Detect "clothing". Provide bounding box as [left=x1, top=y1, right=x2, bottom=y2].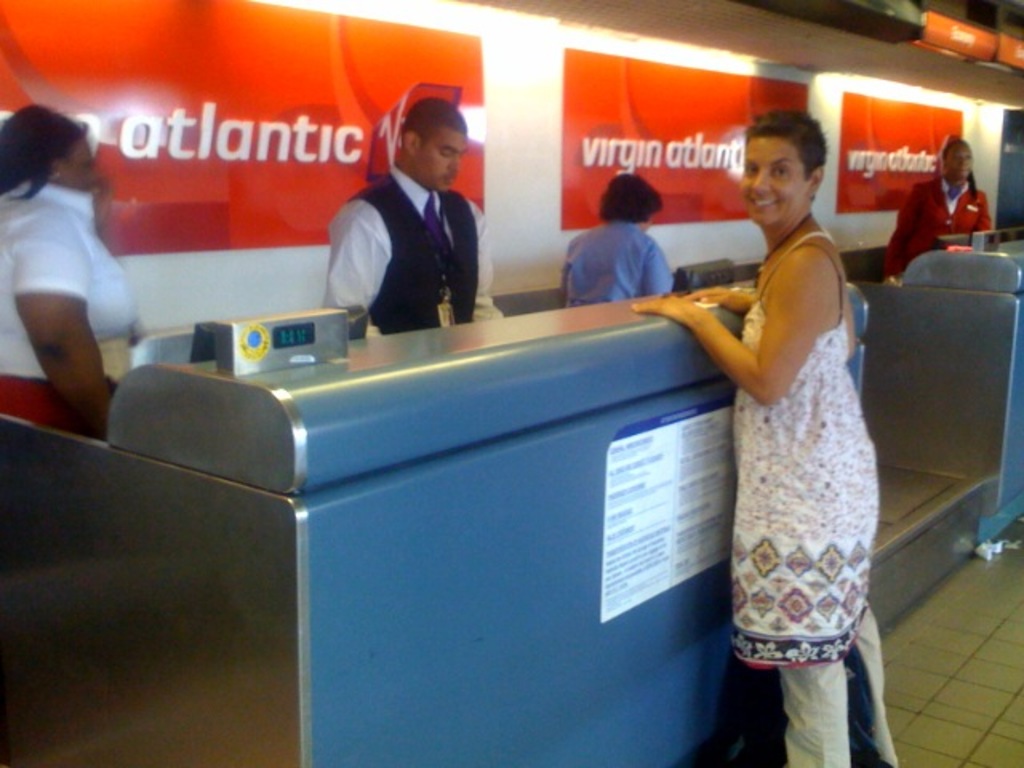
[left=555, top=221, right=690, bottom=302].
